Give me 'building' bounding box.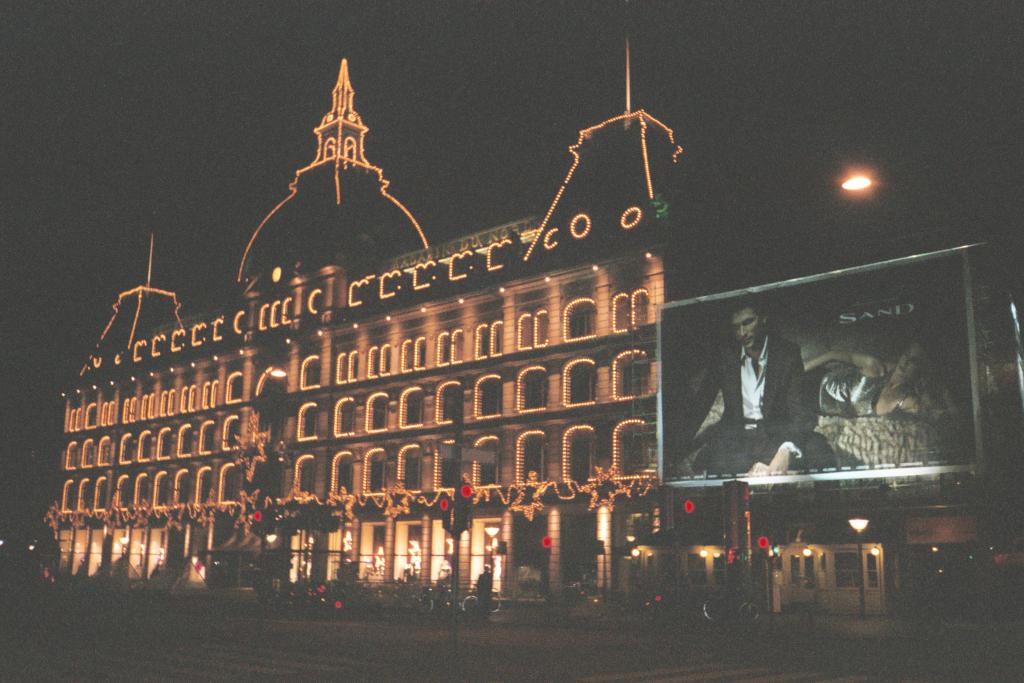
select_region(49, 49, 677, 620).
